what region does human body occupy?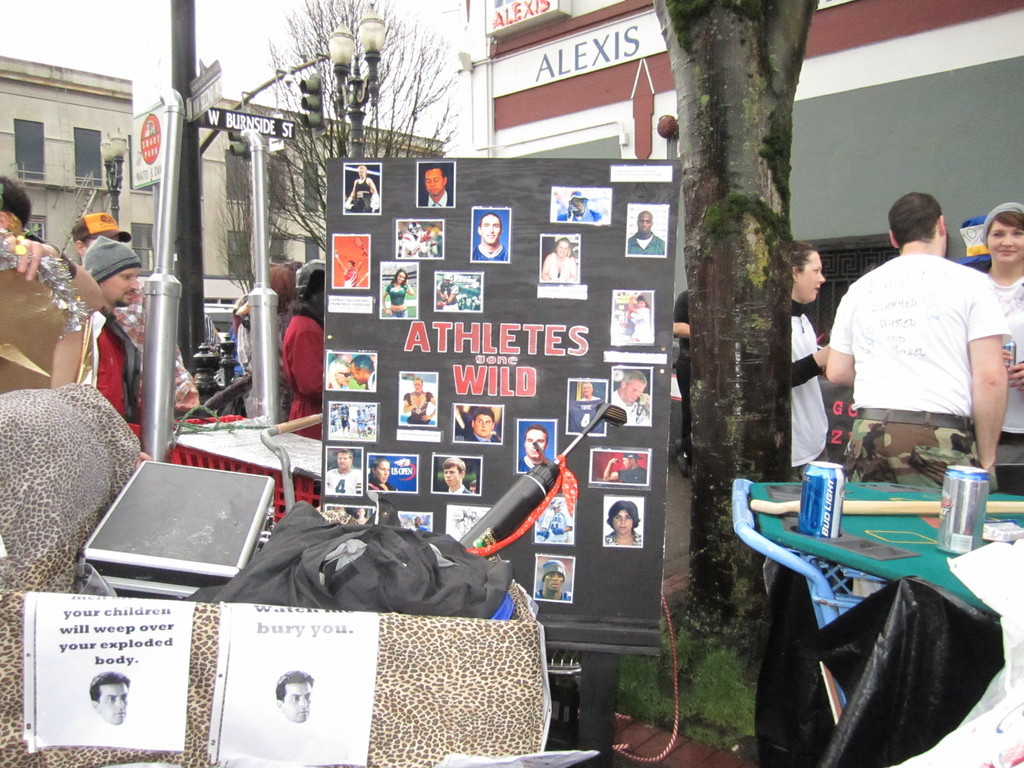
l=442, t=490, r=477, b=492.
